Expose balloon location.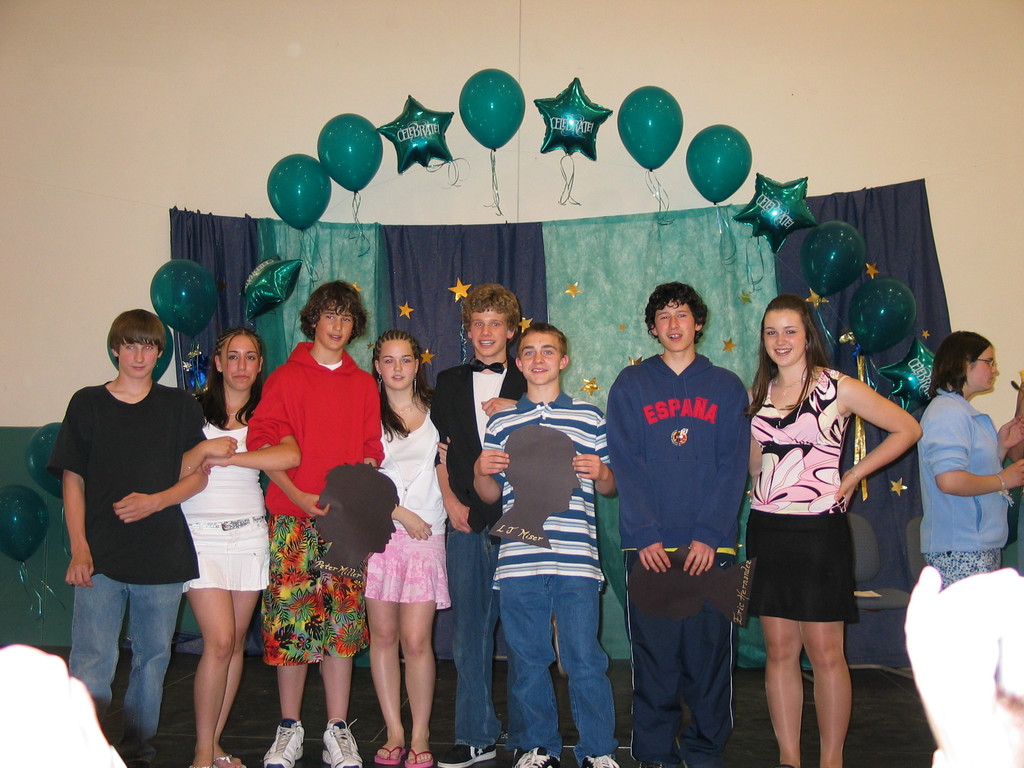
Exposed at [x1=539, y1=73, x2=616, y2=162].
